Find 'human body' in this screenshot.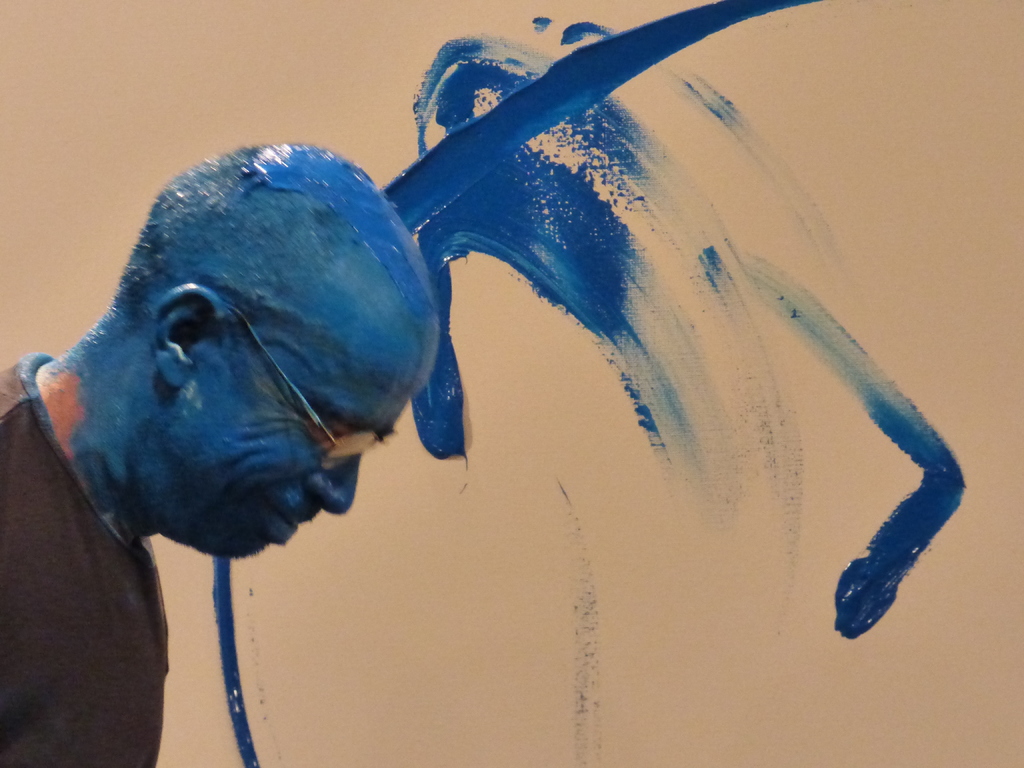
The bounding box for 'human body' is locate(26, 138, 474, 766).
